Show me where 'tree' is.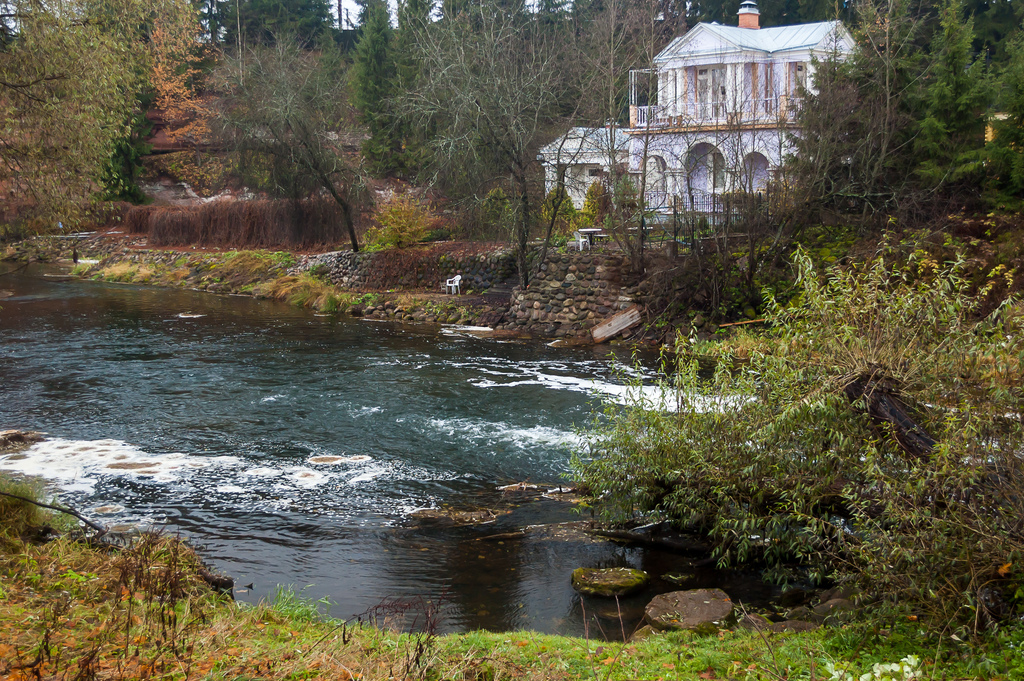
'tree' is at <box>687,0,851,29</box>.
